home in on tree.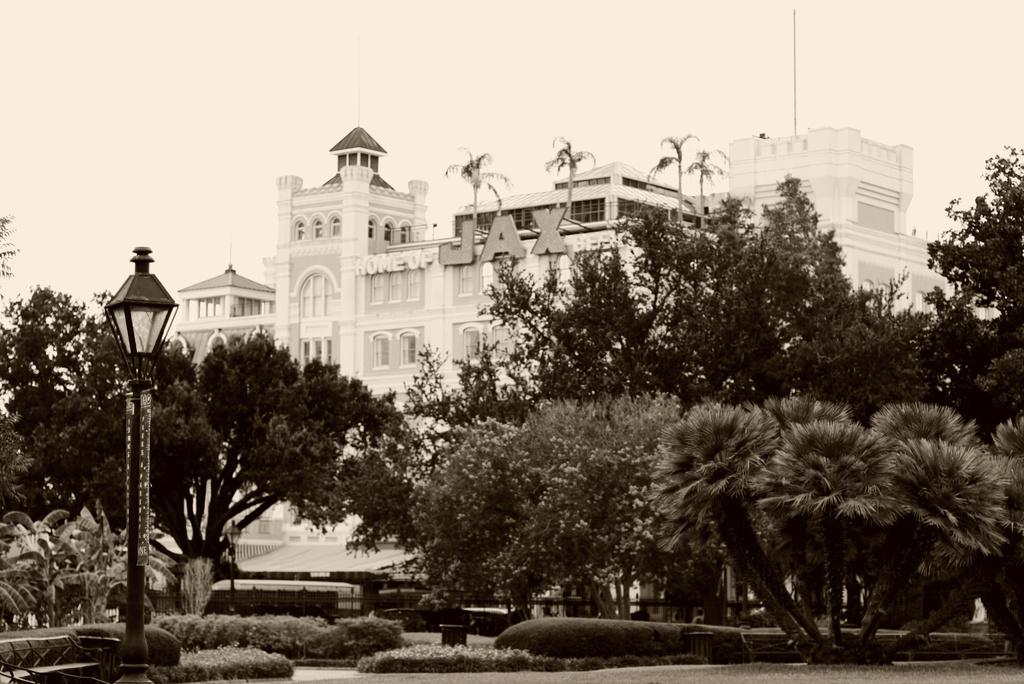
Homed in at crop(645, 131, 701, 215).
